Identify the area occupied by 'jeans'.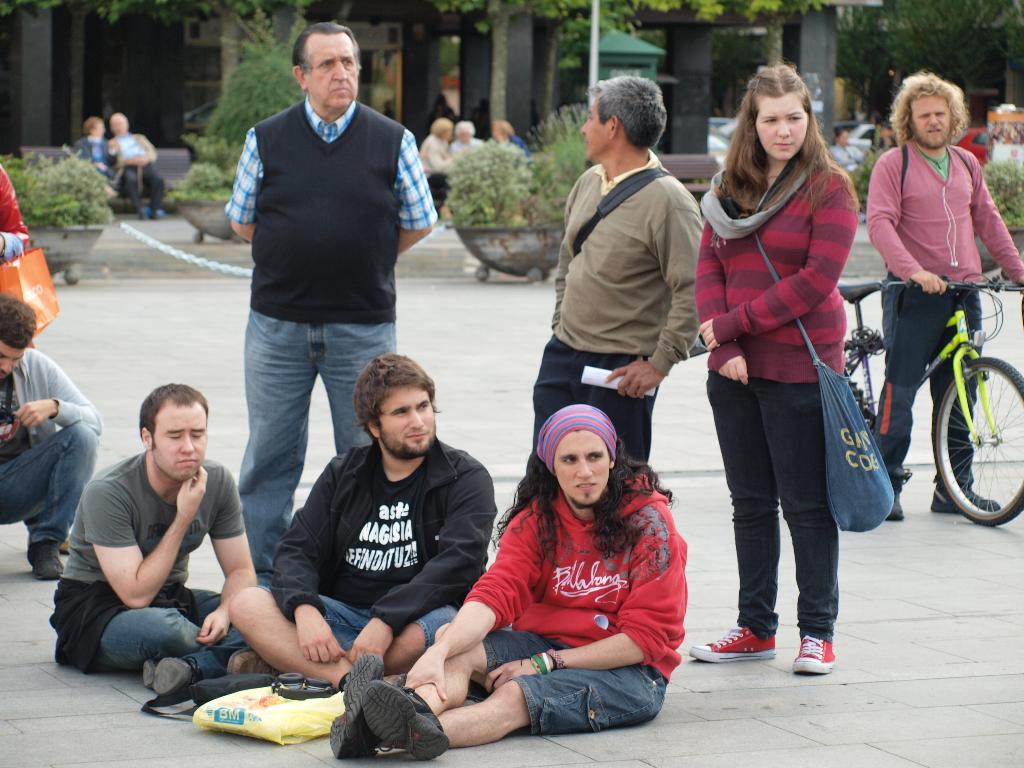
Area: <box>223,308,355,543</box>.
